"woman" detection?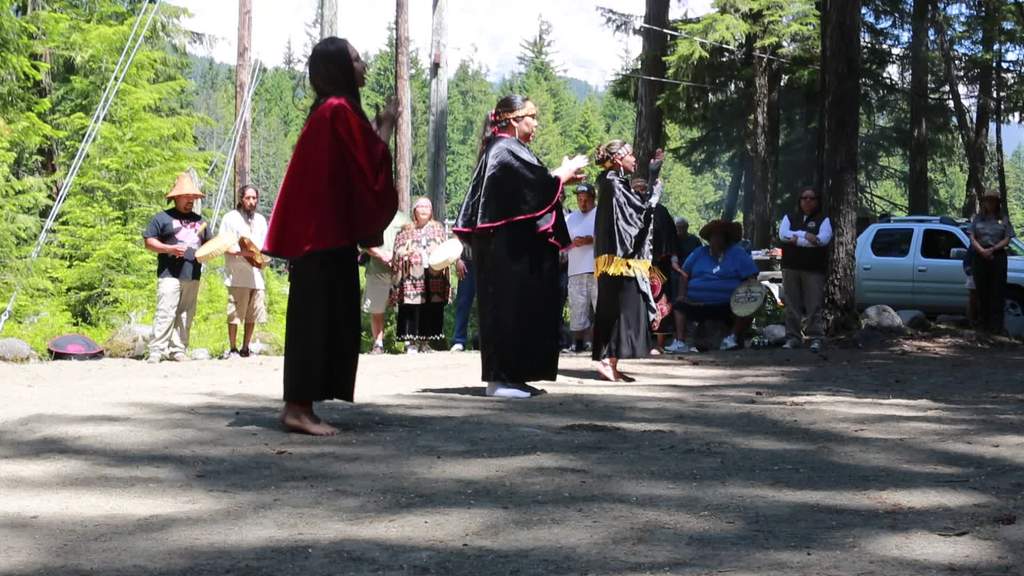
bbox=[220, 175, 267, 361]
